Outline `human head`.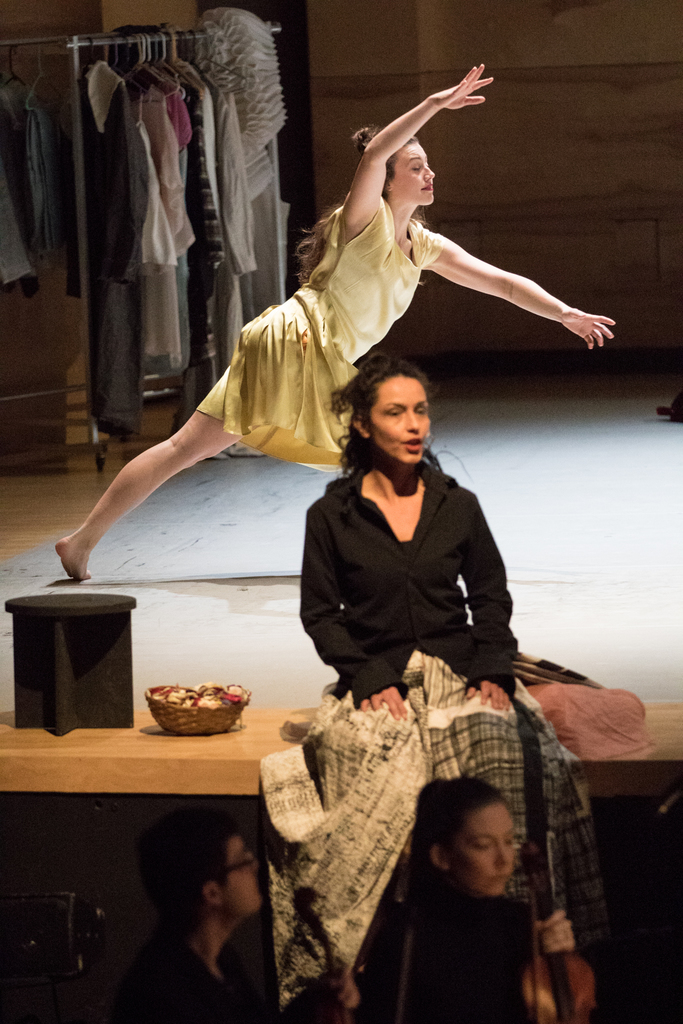
Outline: bbox(374, 353, 438, 463).
